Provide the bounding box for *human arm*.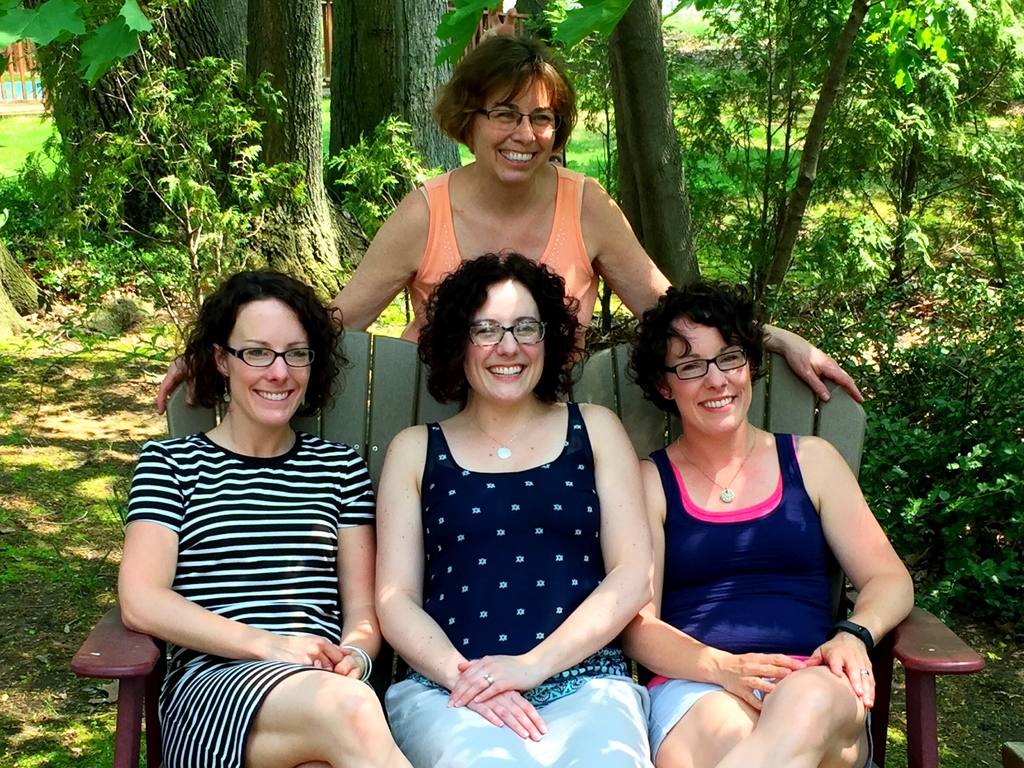
{"x1": 334, "y1": 451, "x2": 391, "y2": 685}.
